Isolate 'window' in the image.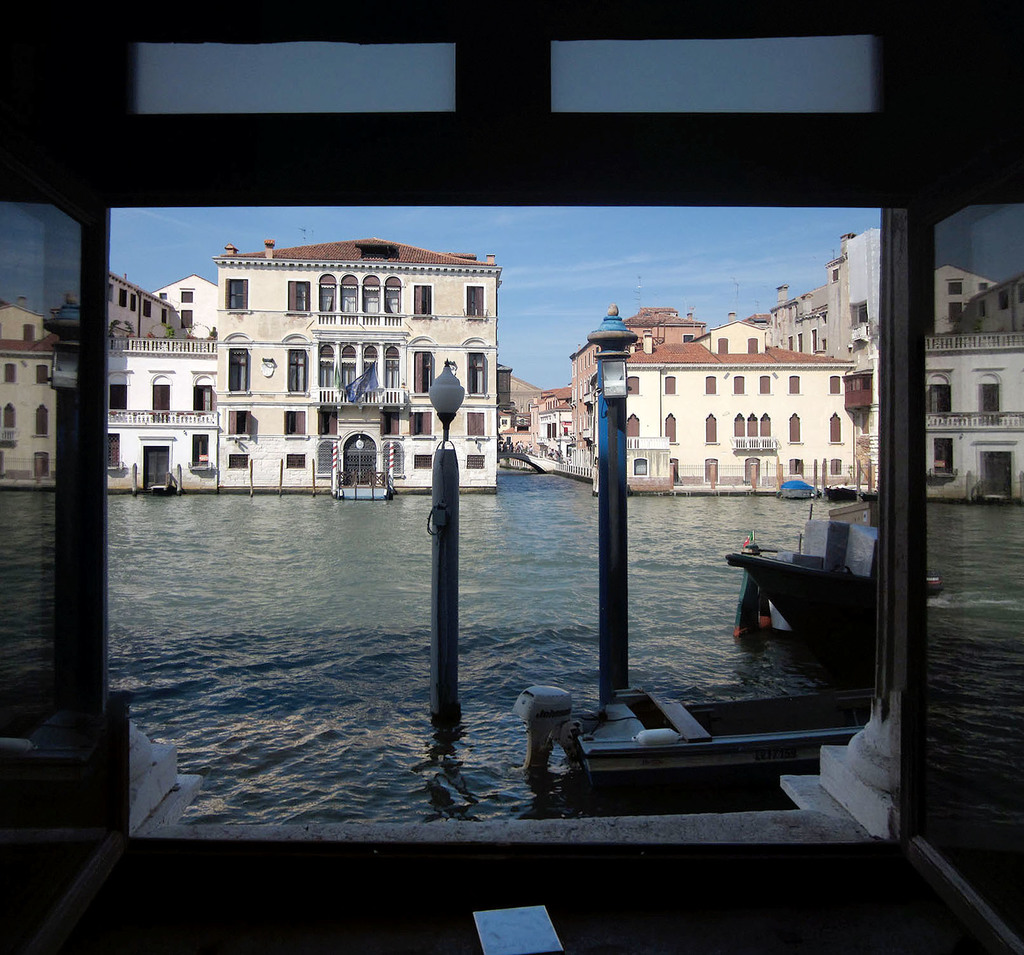
Isolated region: (340,284,358,313).
